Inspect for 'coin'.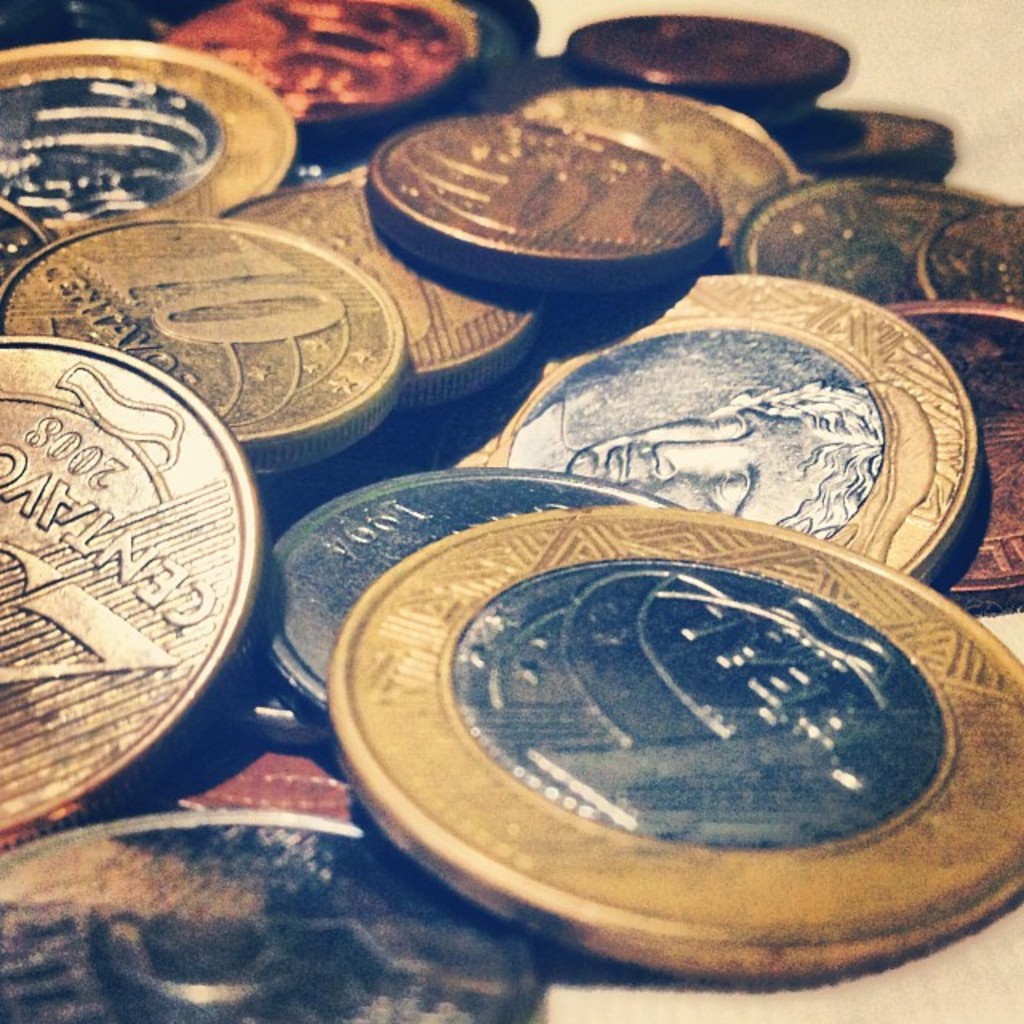
Inspection: [107,0,554,152].
